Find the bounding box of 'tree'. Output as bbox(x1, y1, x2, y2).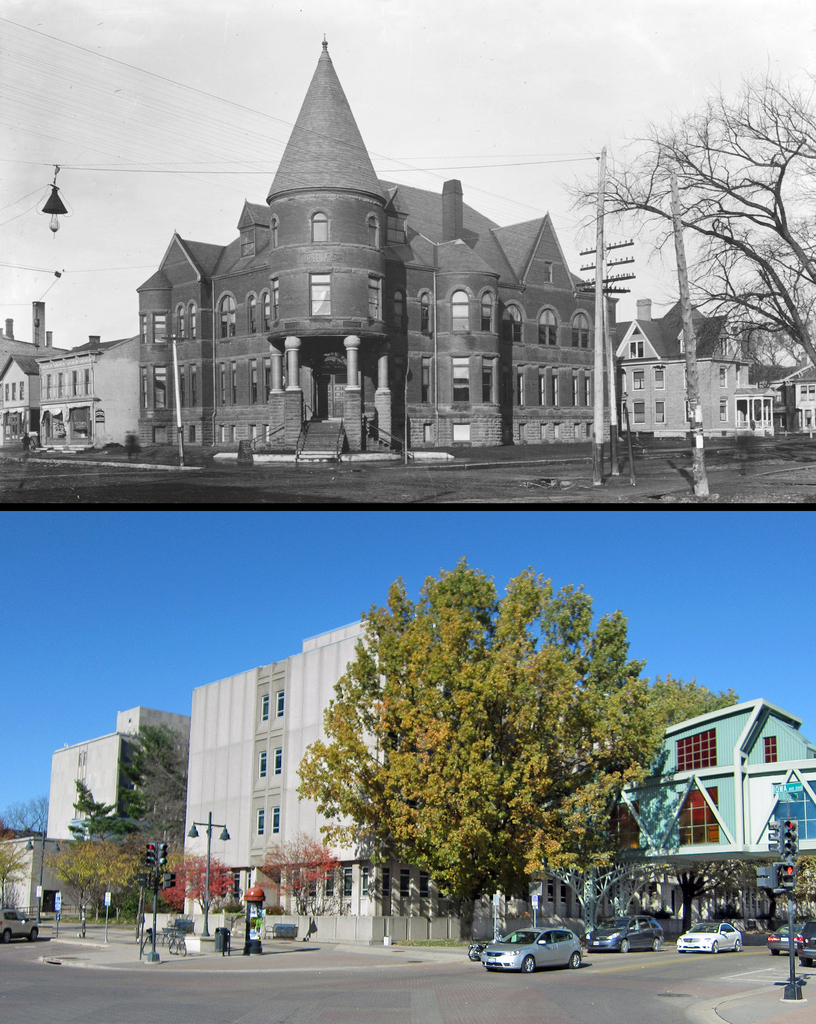
bbox(769, 855, 815, 921).
